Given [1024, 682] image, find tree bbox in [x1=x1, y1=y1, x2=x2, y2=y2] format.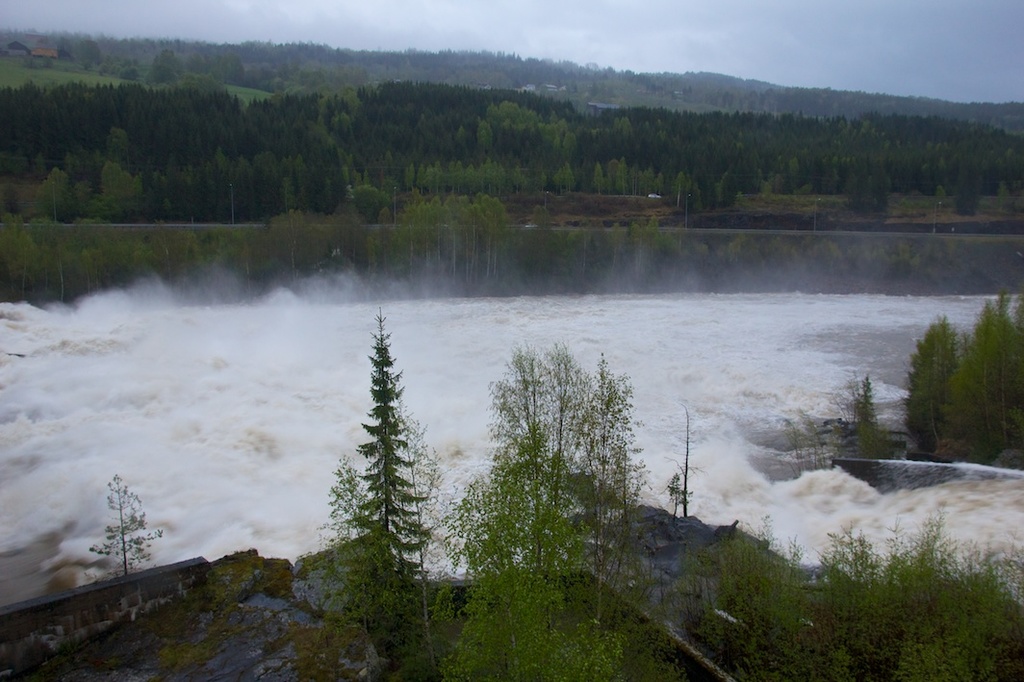
[x1=0, y1=182, x2=26, y2=221].
